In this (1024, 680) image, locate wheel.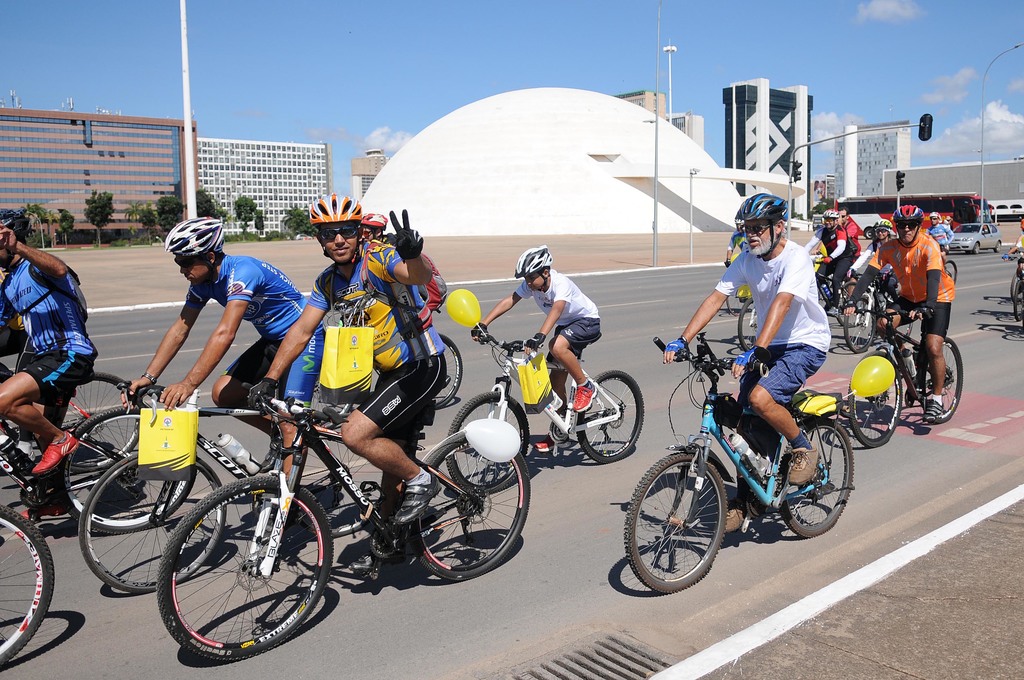
Bounding box: Rect(446, 391, 532, 492).
